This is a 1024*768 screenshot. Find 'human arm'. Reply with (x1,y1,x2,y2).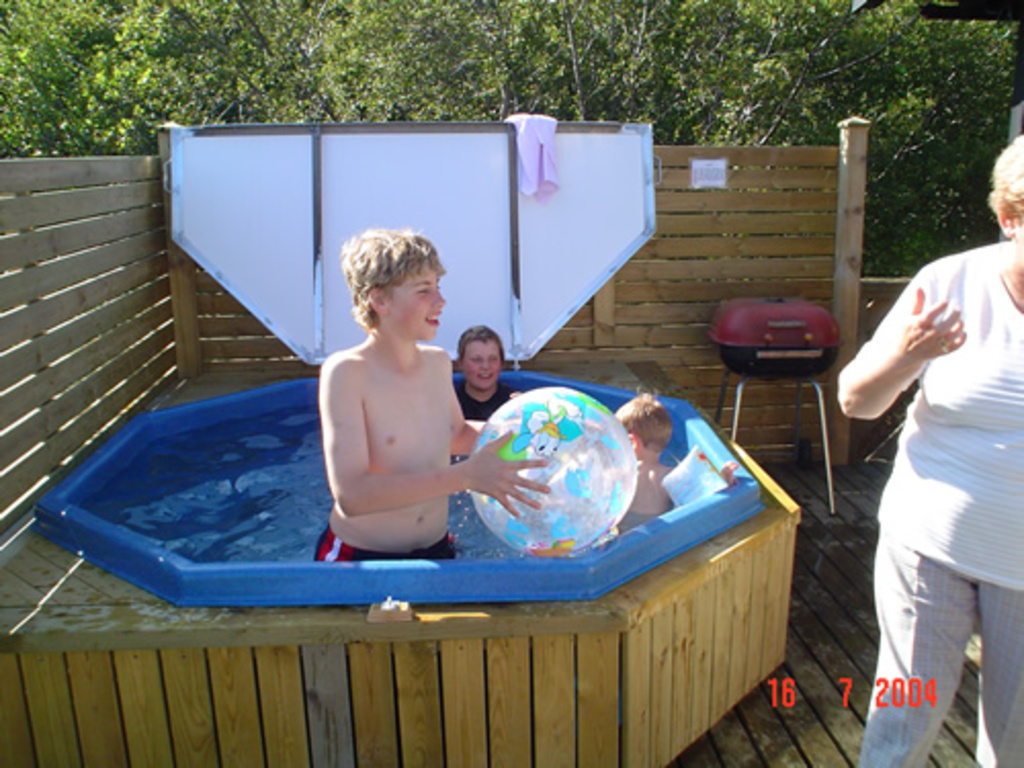
(719,451,743,483).
